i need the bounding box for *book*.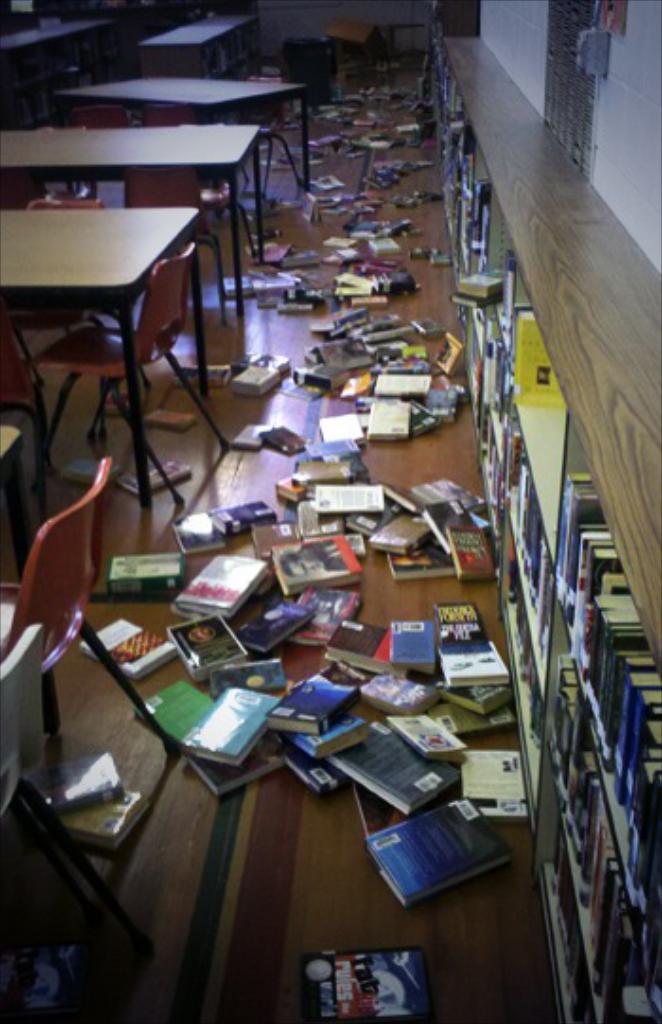
Here it is: <region>265, 674, 373, 748</region>.
